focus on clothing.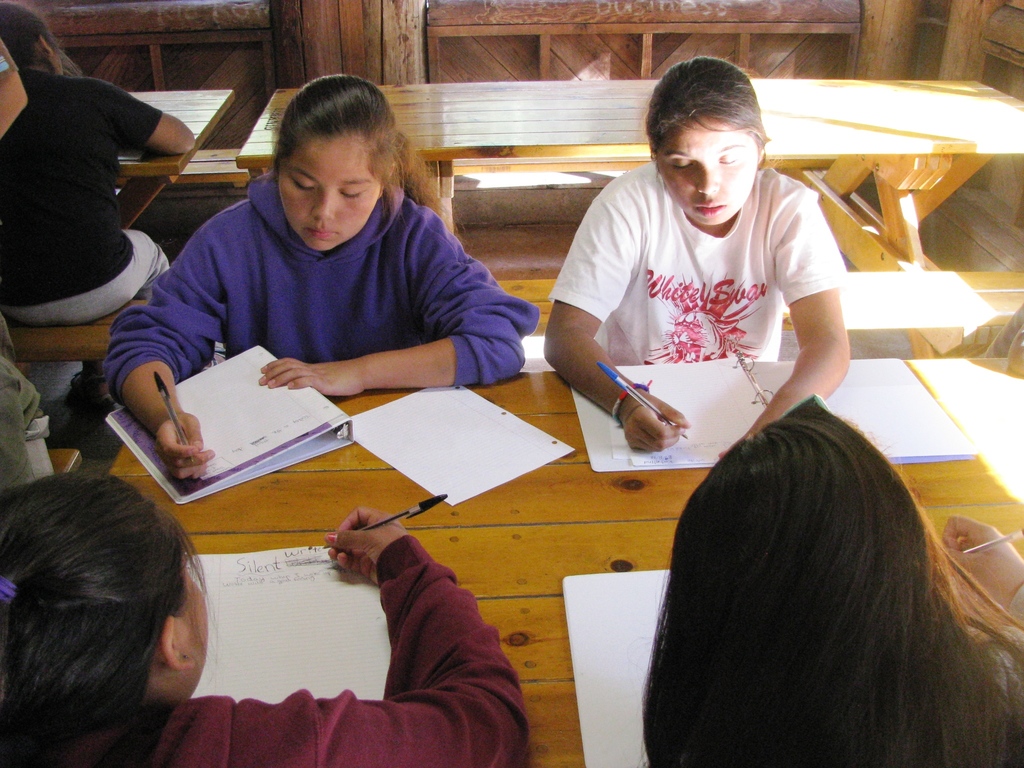
Focused at pyautogui.locateOnScreen(556, 149, 856, 468).
